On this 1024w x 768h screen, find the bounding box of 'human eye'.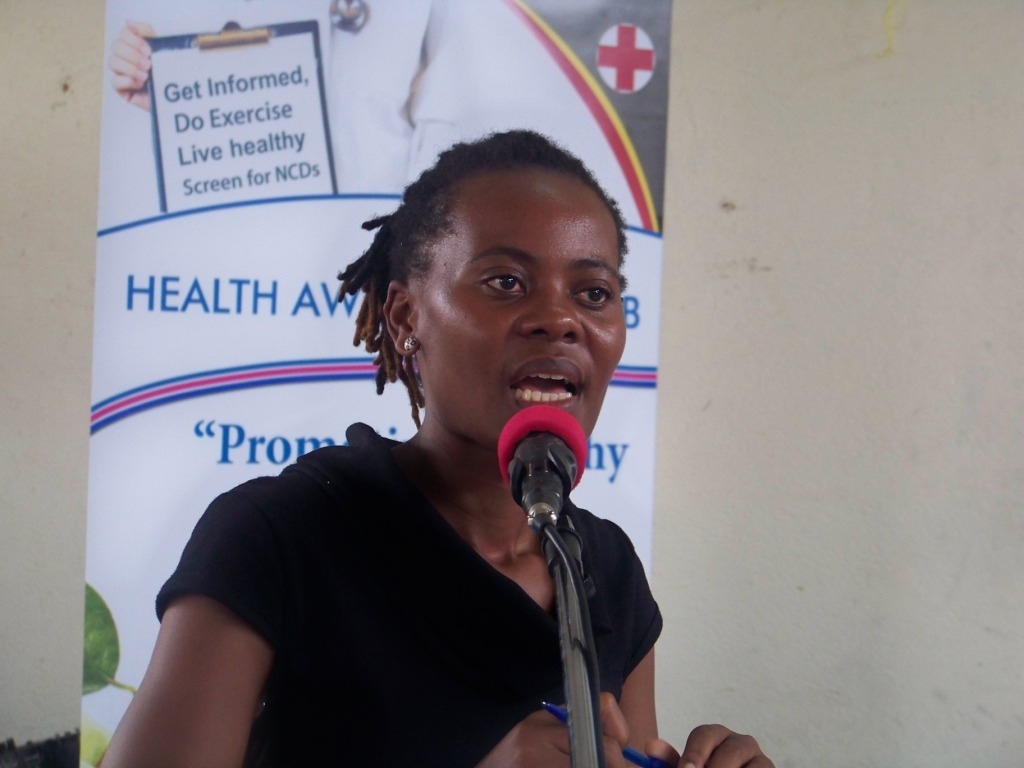
Bounding box: bbox=(569, 279, 614, 308).
